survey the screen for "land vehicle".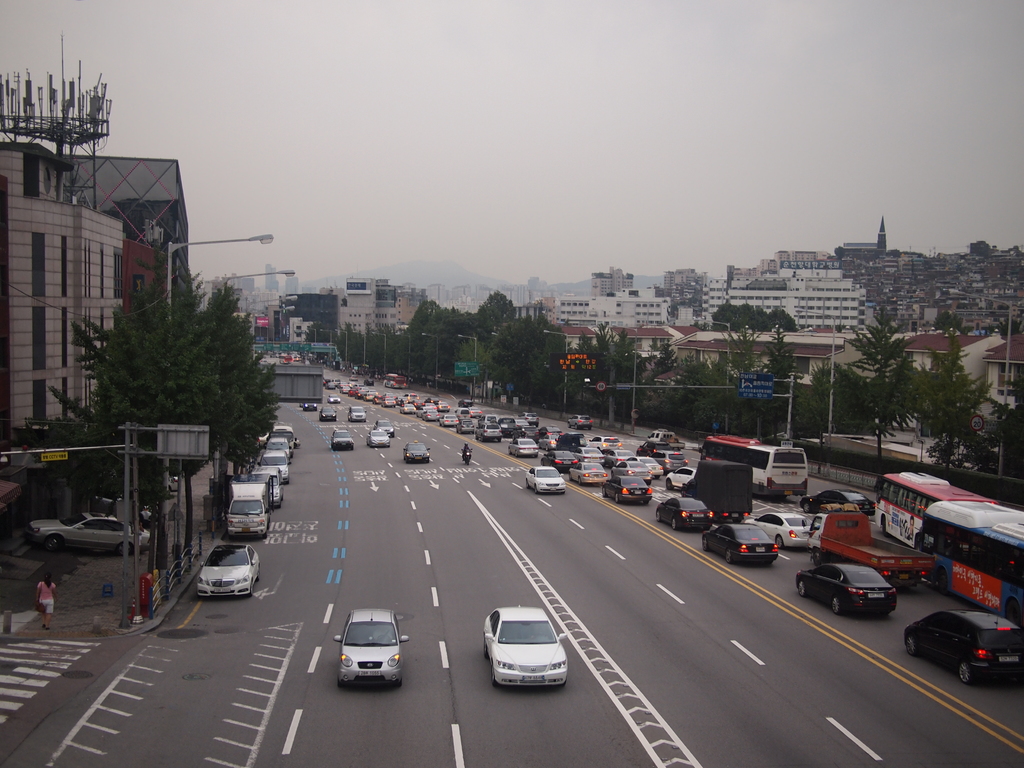
Survey found: crop(330, 397, 338, 399).
